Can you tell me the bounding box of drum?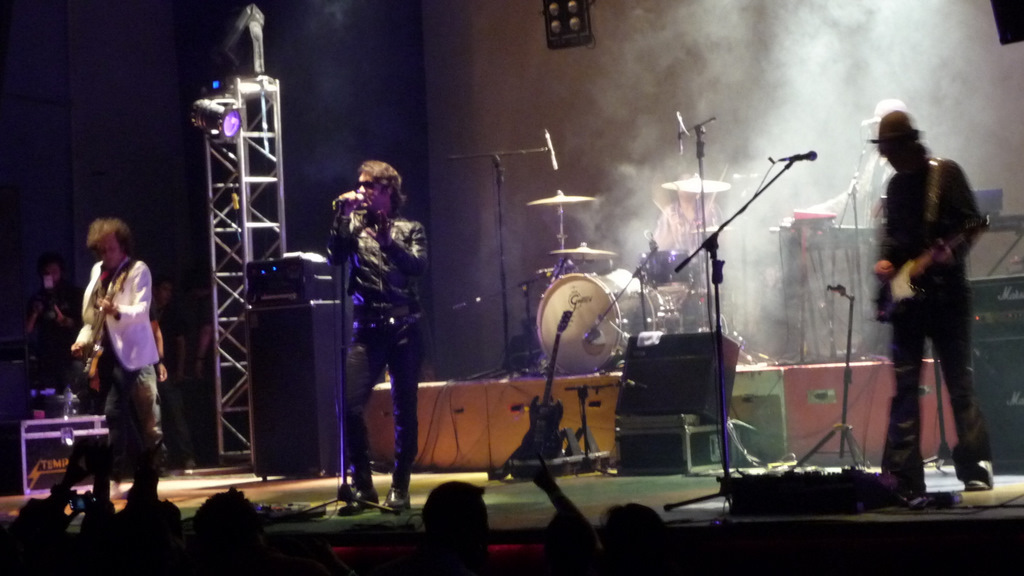
box=[533, 268, 655, 375].
